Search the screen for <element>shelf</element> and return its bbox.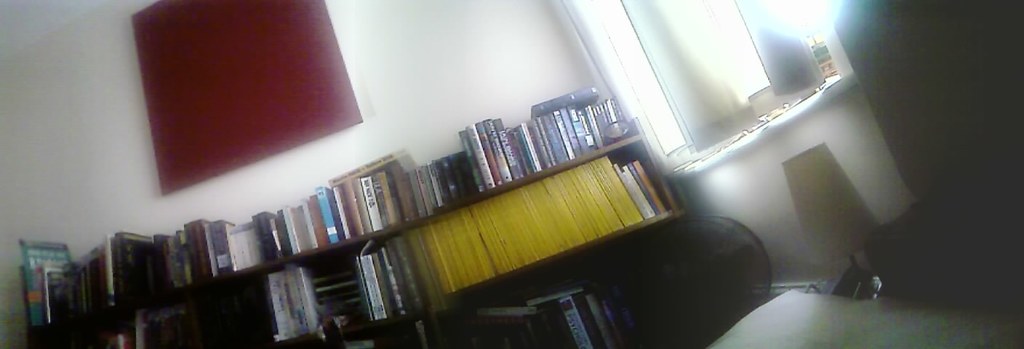
Found: [17,164,754,348].
